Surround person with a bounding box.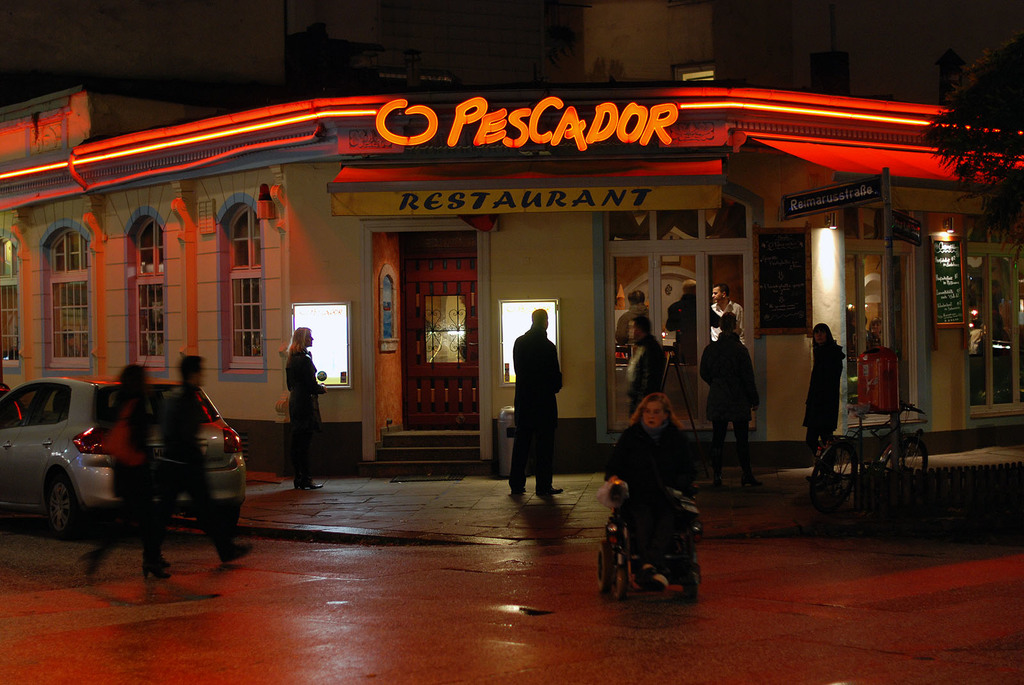
locate(604, 390, 700, 592).
